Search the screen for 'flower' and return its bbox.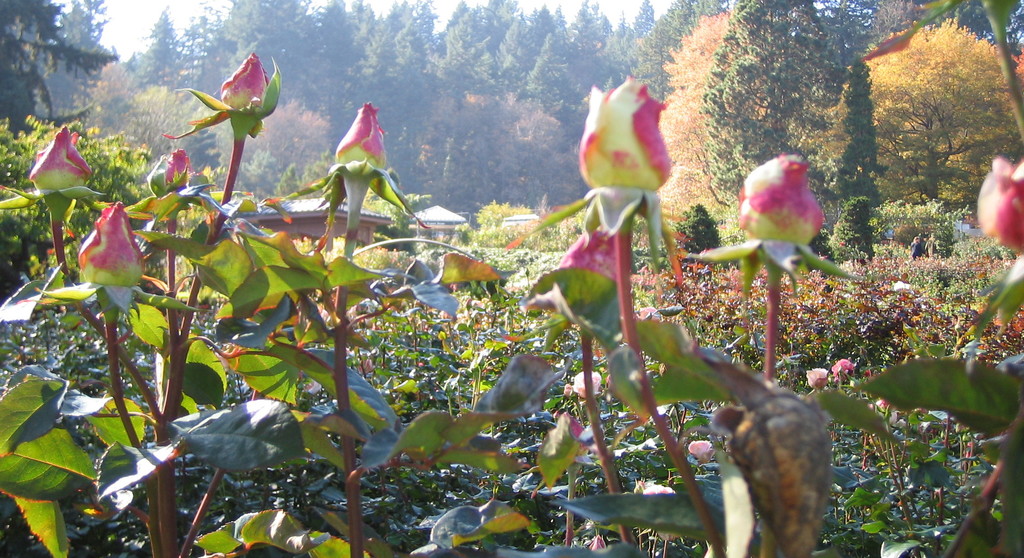
Found: select_region(740, 151, 822, 250).
